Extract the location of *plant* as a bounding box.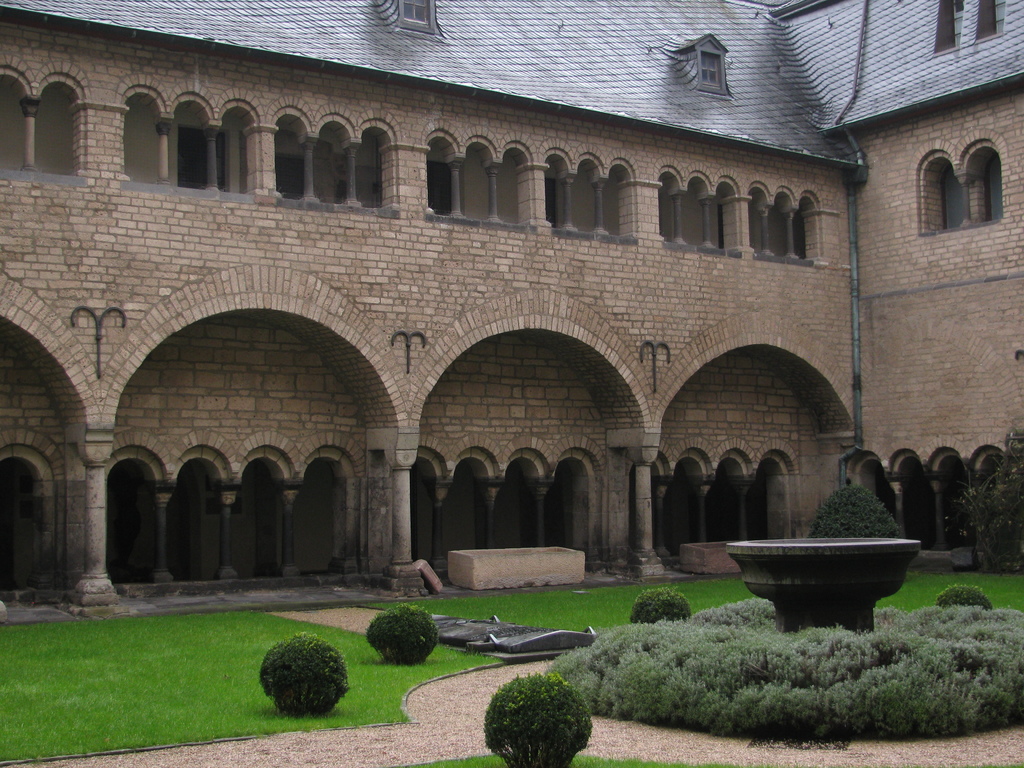
(x1=366, y1=605, x2=439, y2=665).
